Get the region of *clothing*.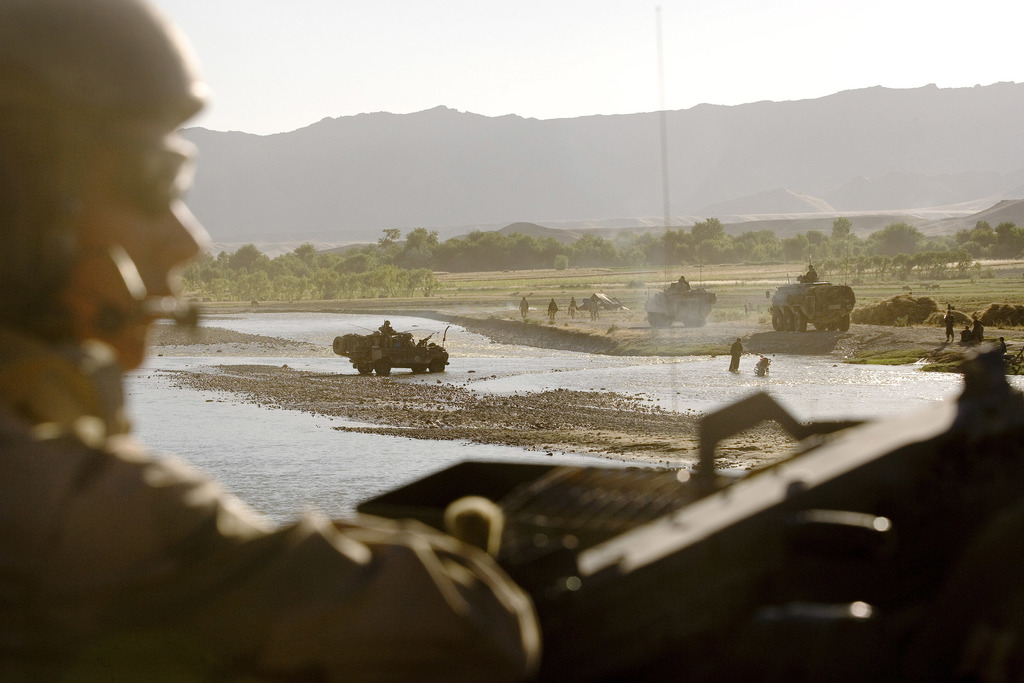
{"left": 681, "top": 278, "right": 693, "bottom": 290}.
